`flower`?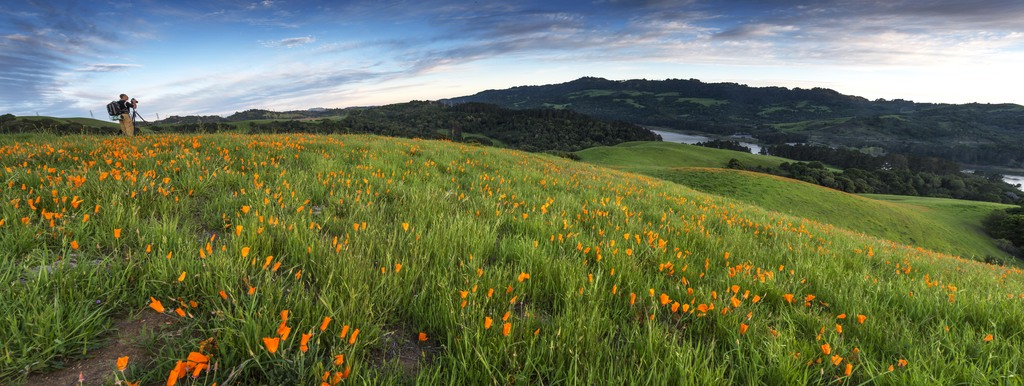
rect(190, 362, 209, 378)
